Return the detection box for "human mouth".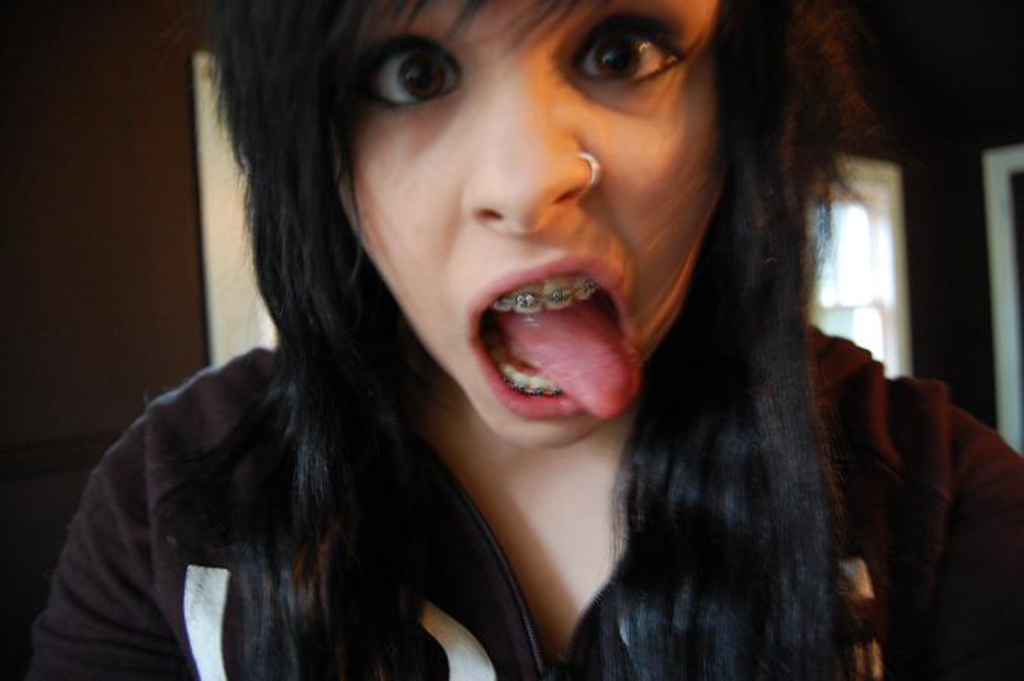
<region>457, 257, 637, 421</region>.
